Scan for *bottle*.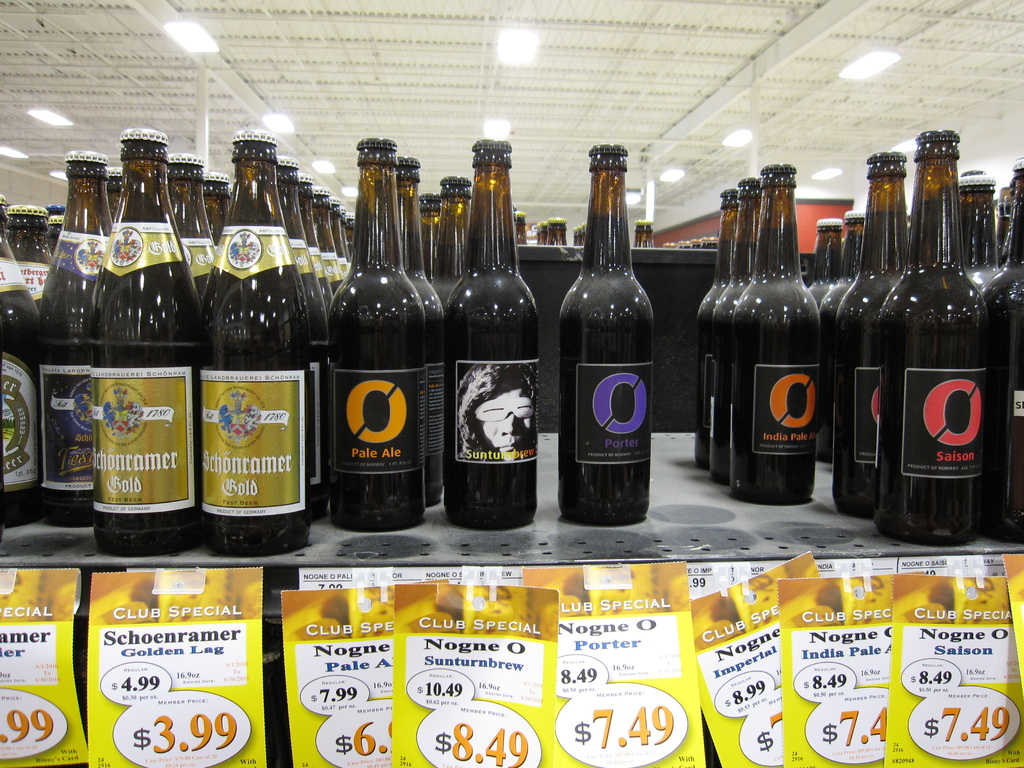
Scan result: {"x1": 545, "y1": 218, "x2": 568, "y2": 248}.
